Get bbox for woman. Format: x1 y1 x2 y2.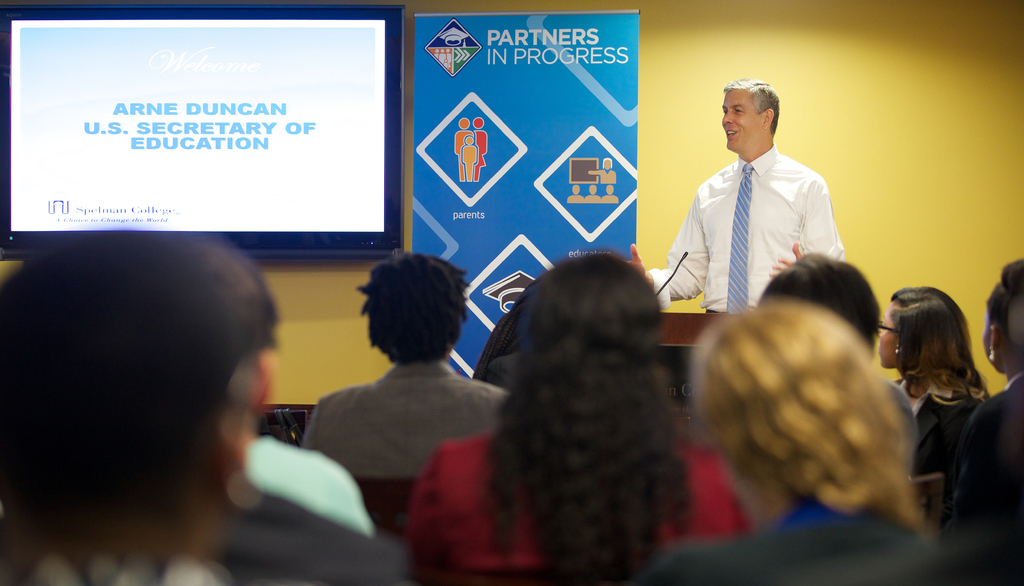
753 246 917 475.
